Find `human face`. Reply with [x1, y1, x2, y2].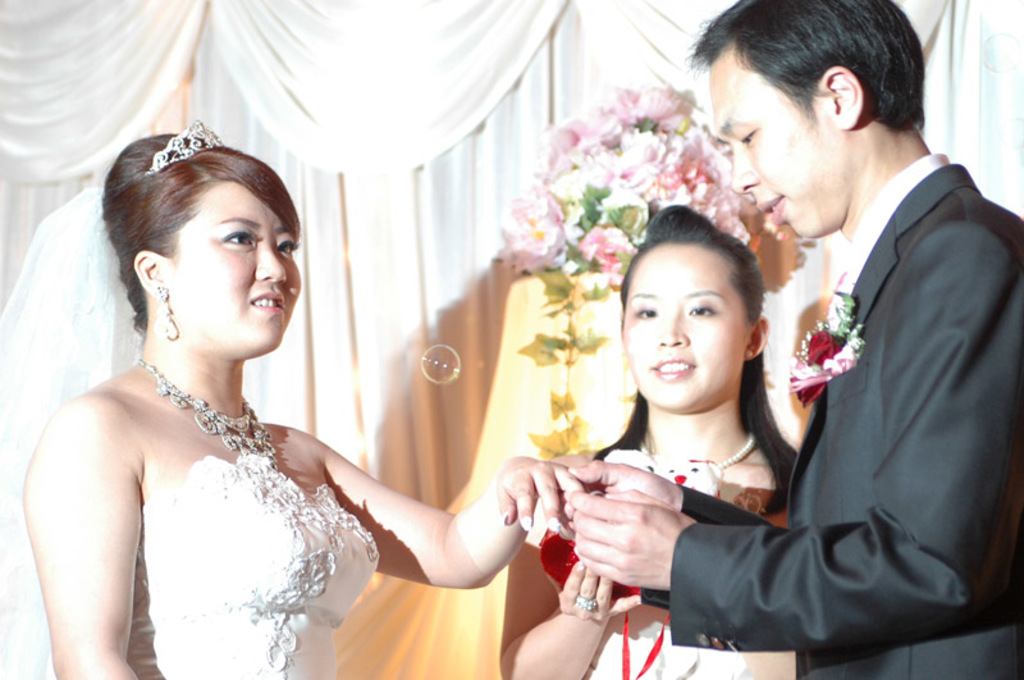
[705, 72, 840, 228].
